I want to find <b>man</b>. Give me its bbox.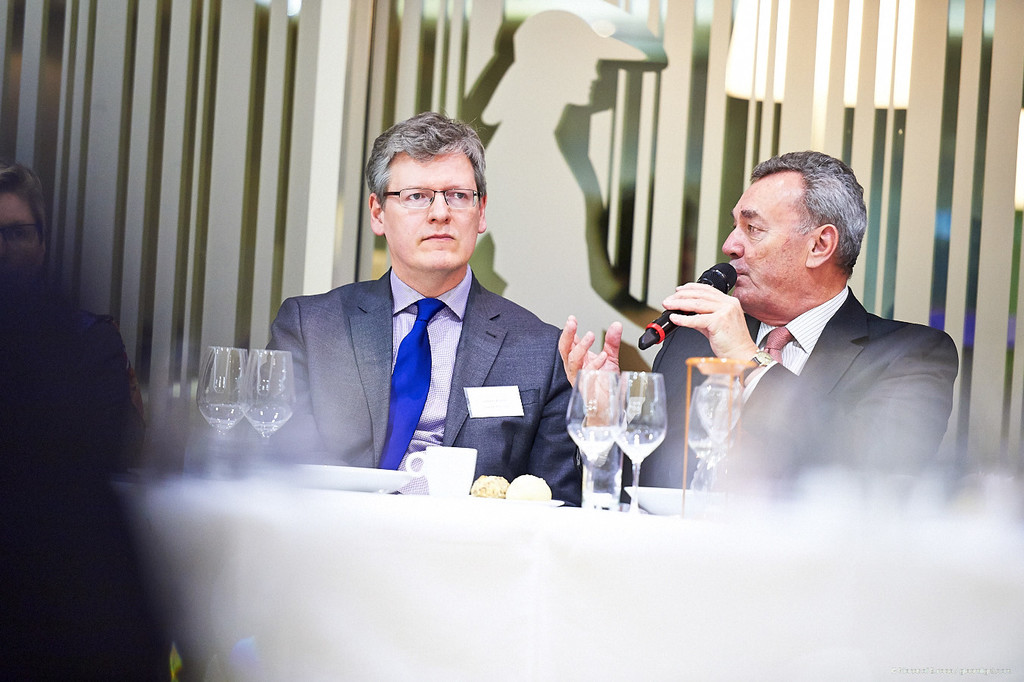
(x1=265, y1=106, x2=567, y2=502).
